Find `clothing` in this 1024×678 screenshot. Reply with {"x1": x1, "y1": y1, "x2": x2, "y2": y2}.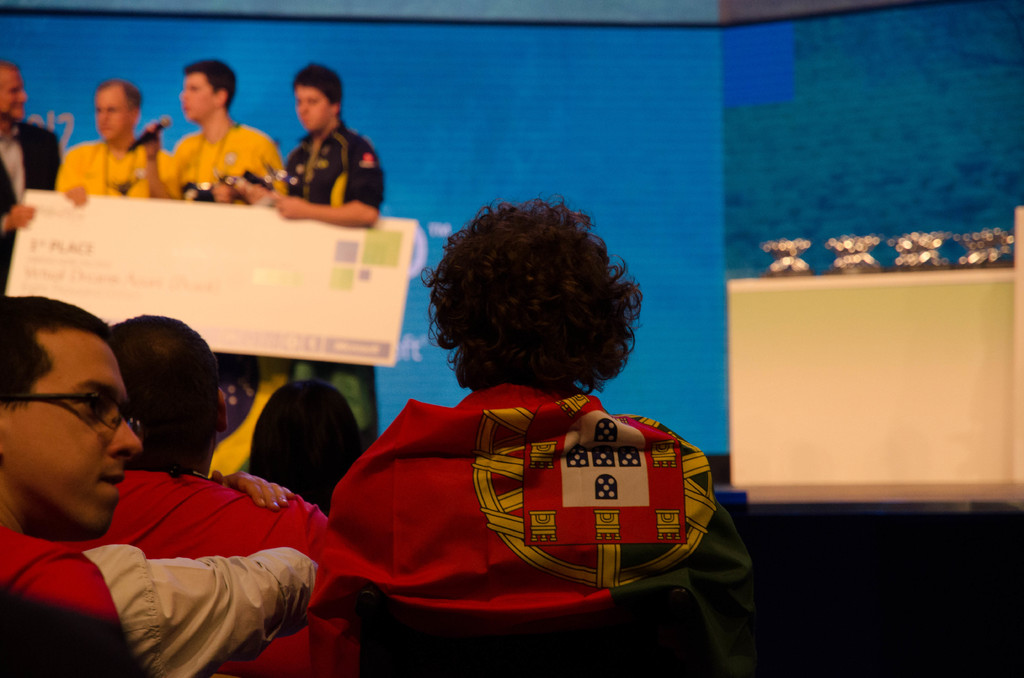
{"x1": 0, "y1": 123, "x2": 54, "y2": 262}.
